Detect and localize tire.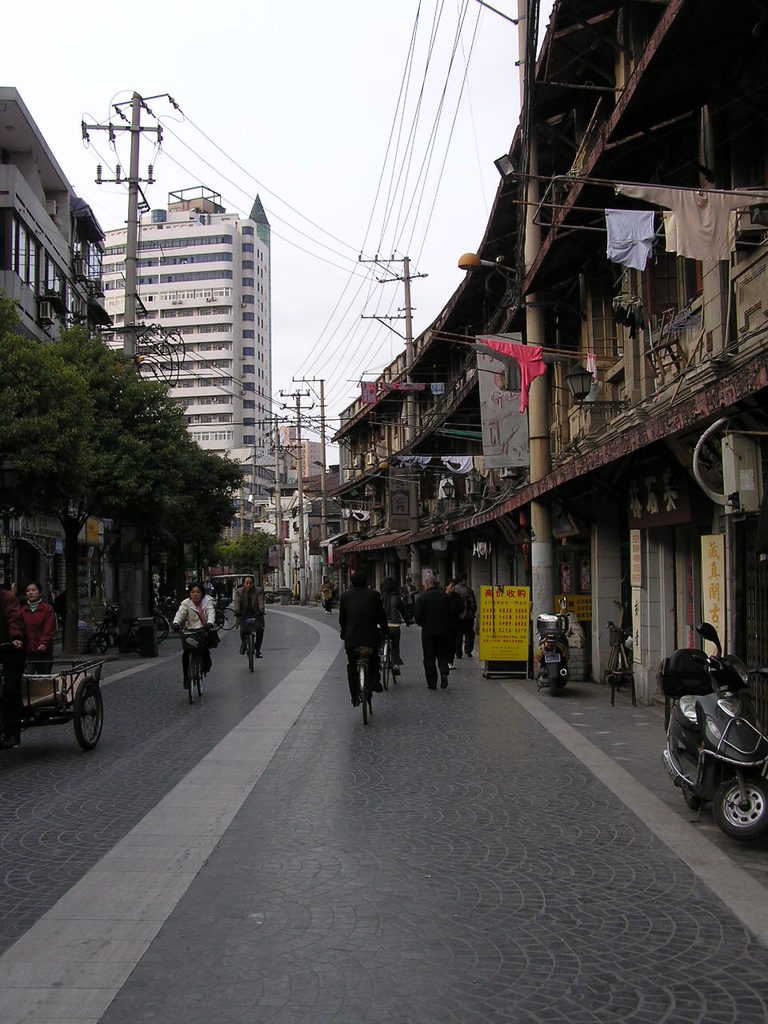
Localized at {"left": 558, "top": 662, "right": 565, "bottom": 688}.
